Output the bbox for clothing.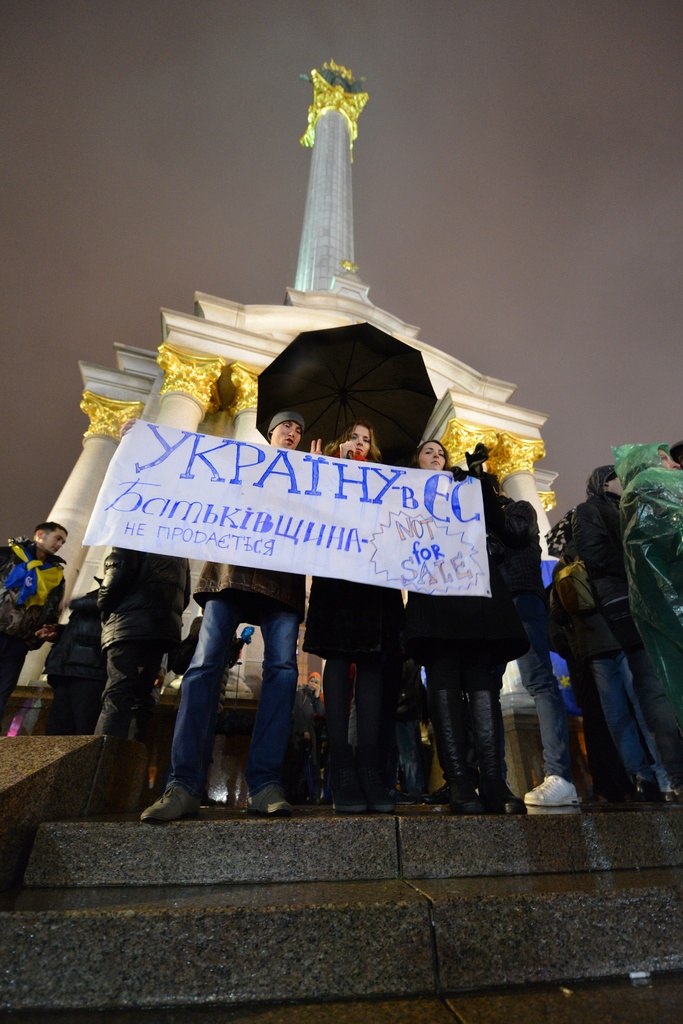
bbox=[0, 536, 69, 724].
